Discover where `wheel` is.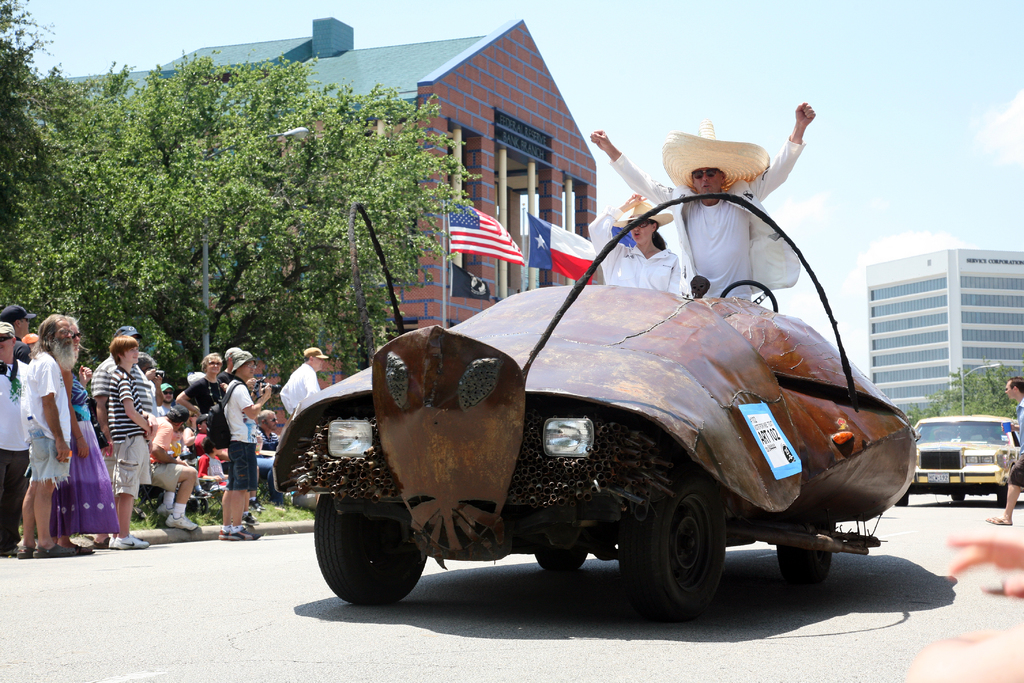
Discovered at [314, 493, 425, 607].
